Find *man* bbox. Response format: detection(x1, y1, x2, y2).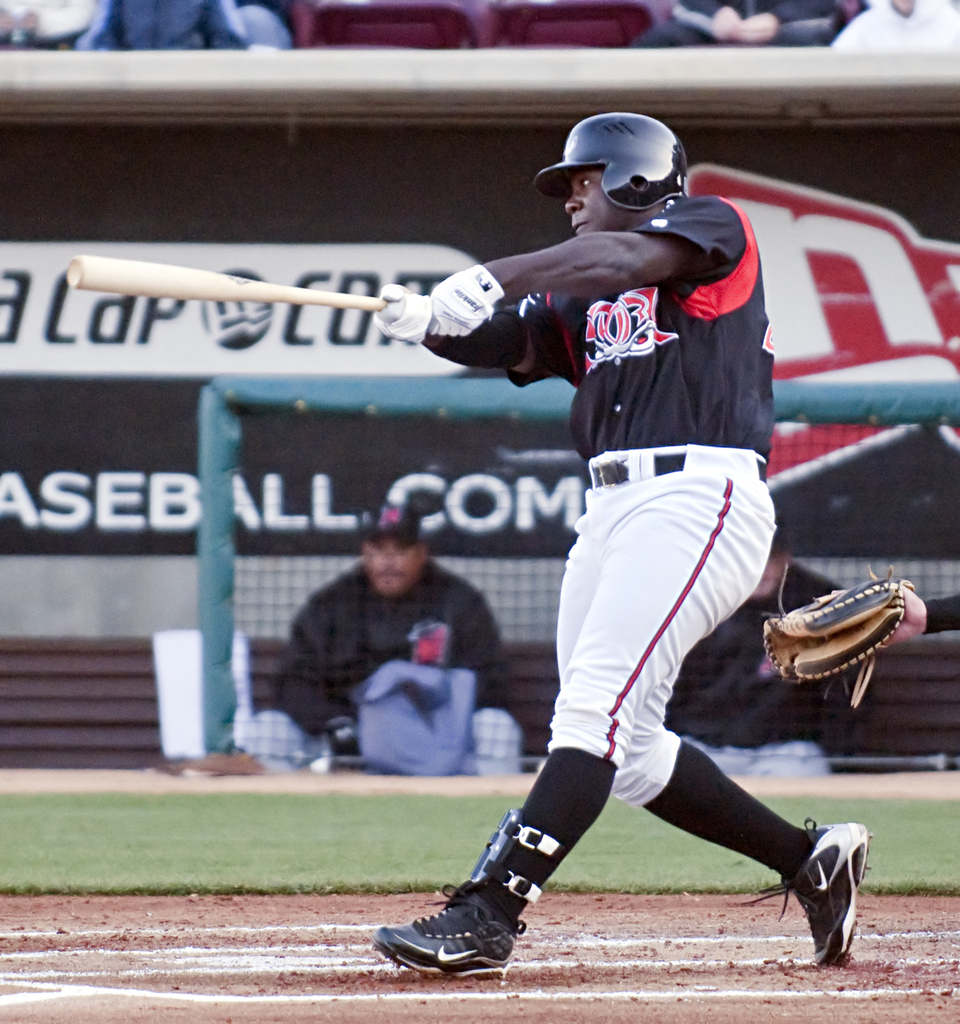
detection(257, 512, 505, 764).
